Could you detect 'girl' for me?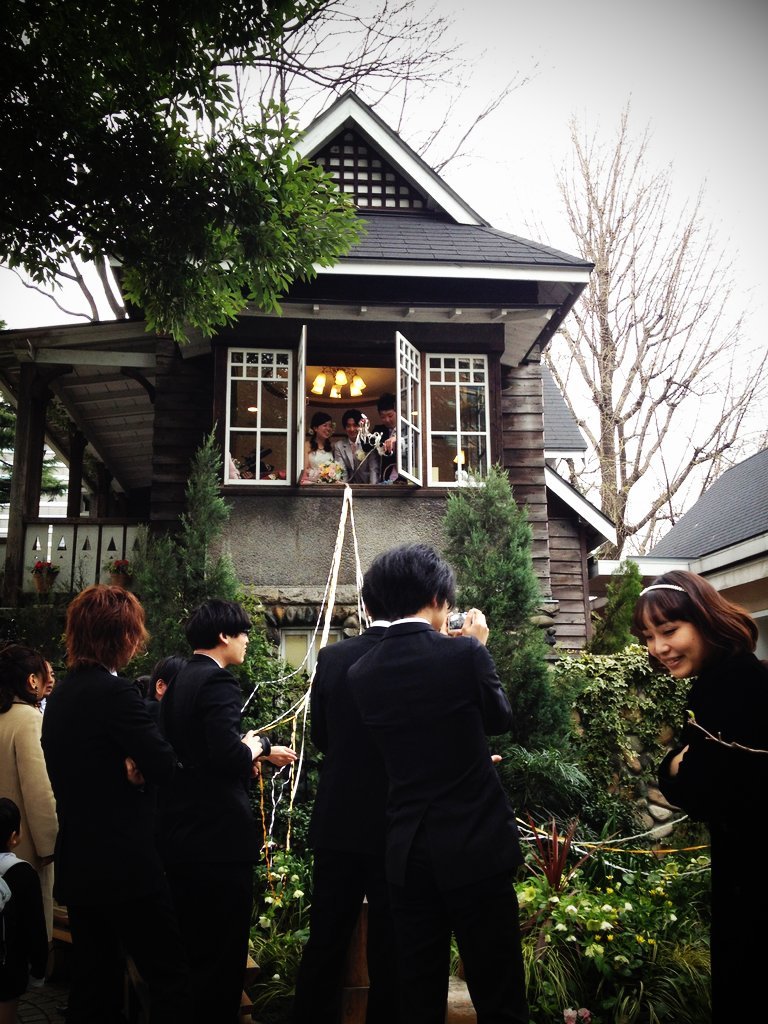
Detection result: detection(635, 570, 767, 1023).
